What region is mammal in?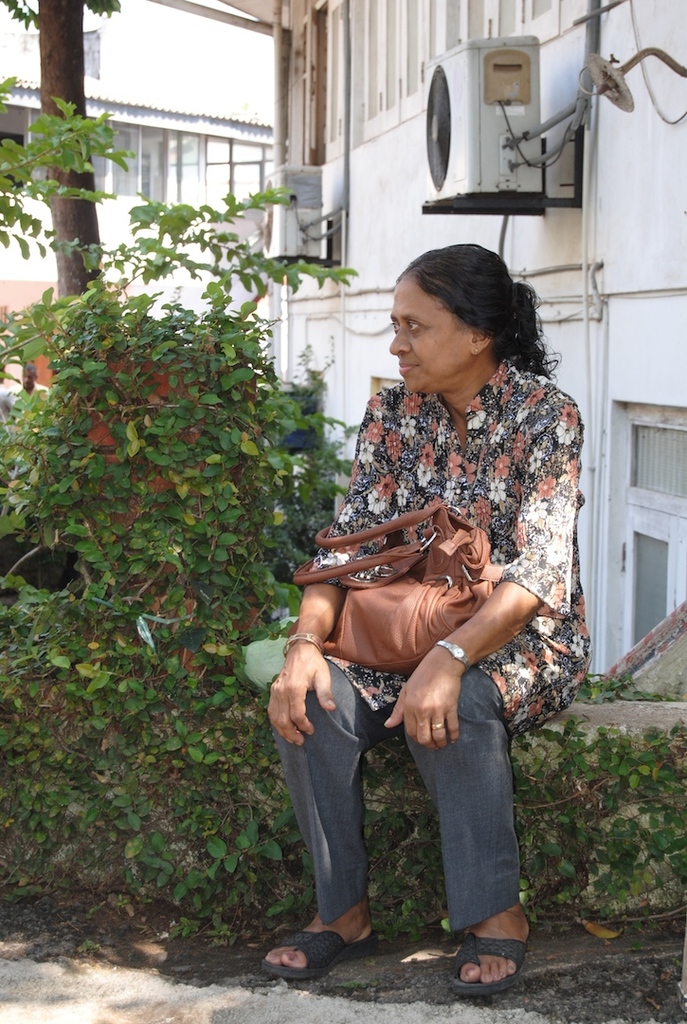
(left=276, top=170, right=570, bottom=942).
